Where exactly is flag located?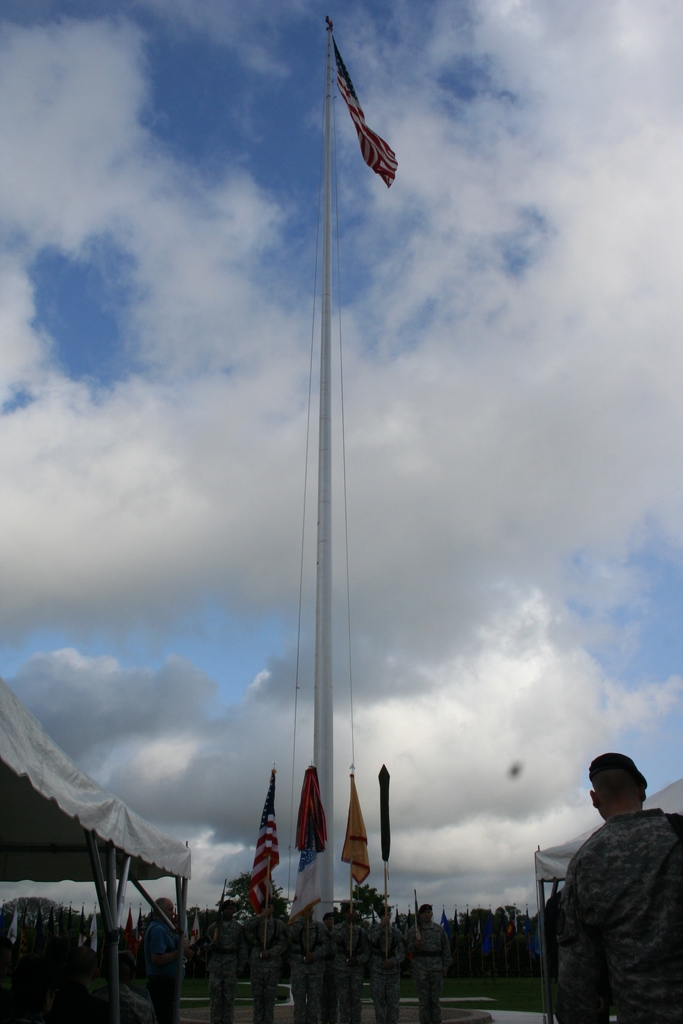
Its bounding box is box(334, 780, 378, 895).
